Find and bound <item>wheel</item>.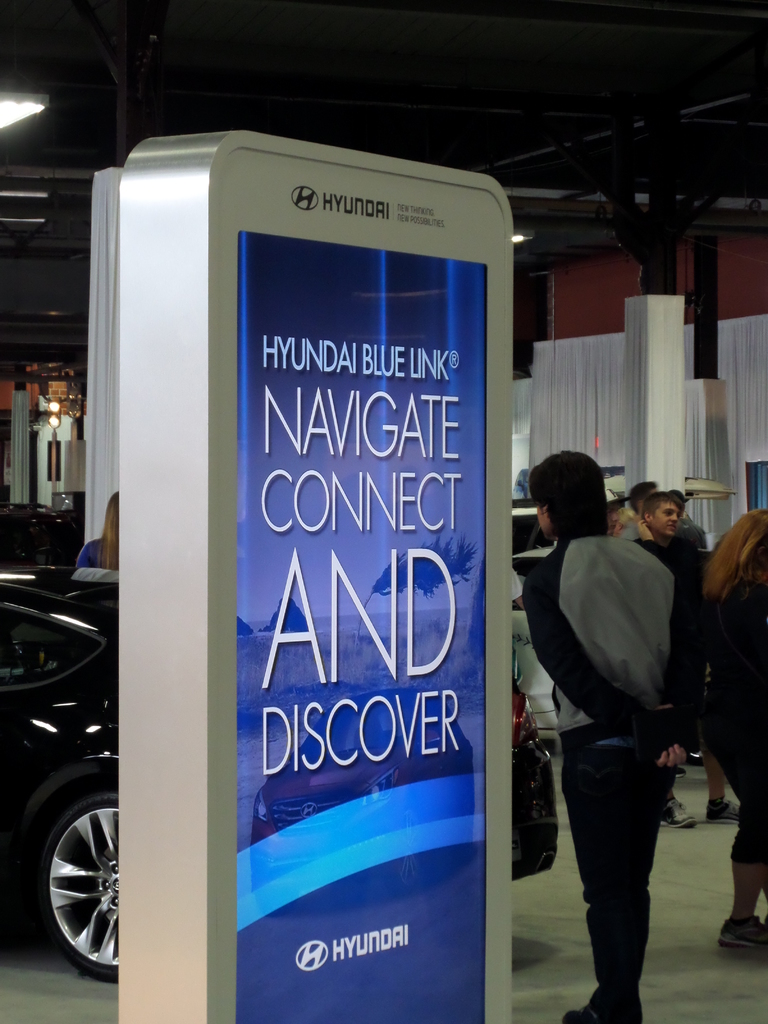
Bound: BBox(684, 748, 710, 765).
